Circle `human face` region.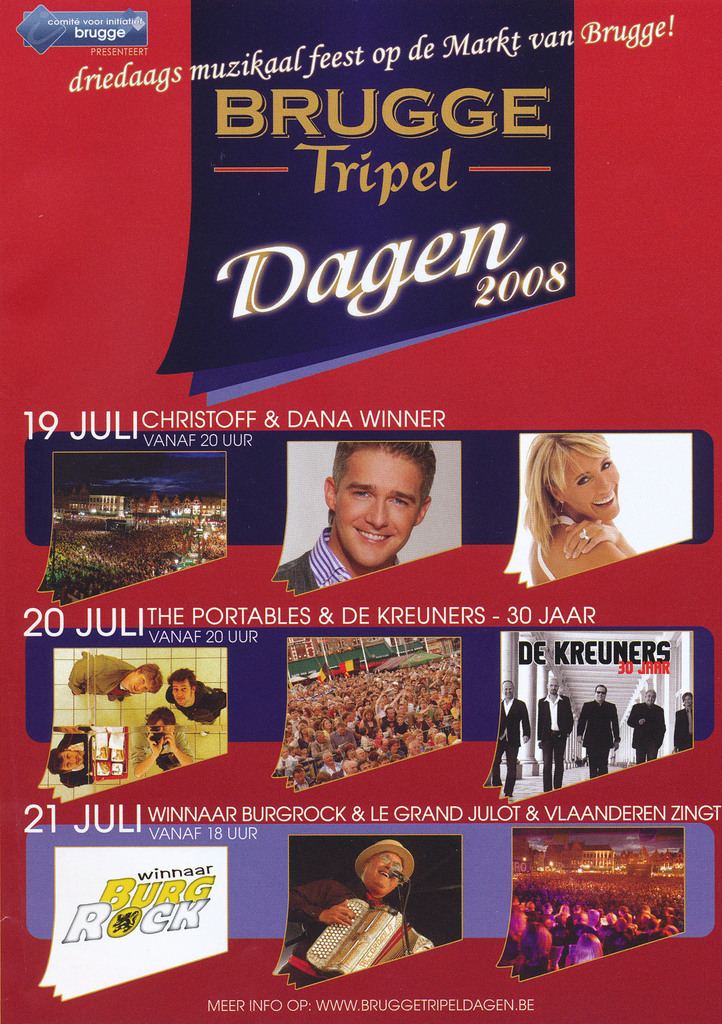
Region: bbox=(334, 456, 418, 569).
